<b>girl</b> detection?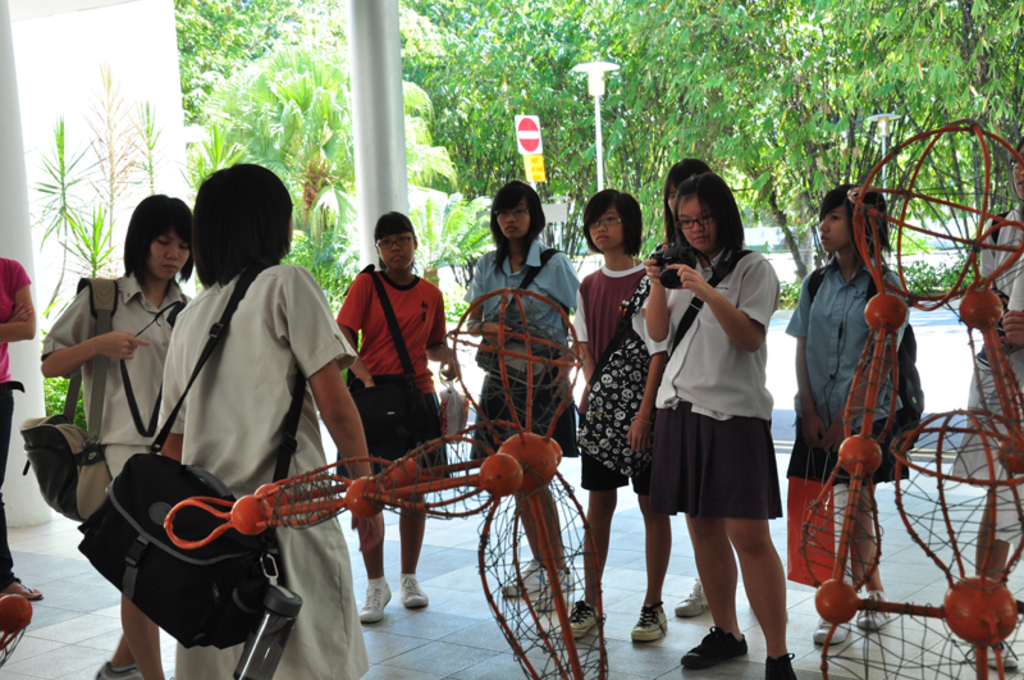
{"left": 553, "top": 186, "right": 671, "bottom": 647}
